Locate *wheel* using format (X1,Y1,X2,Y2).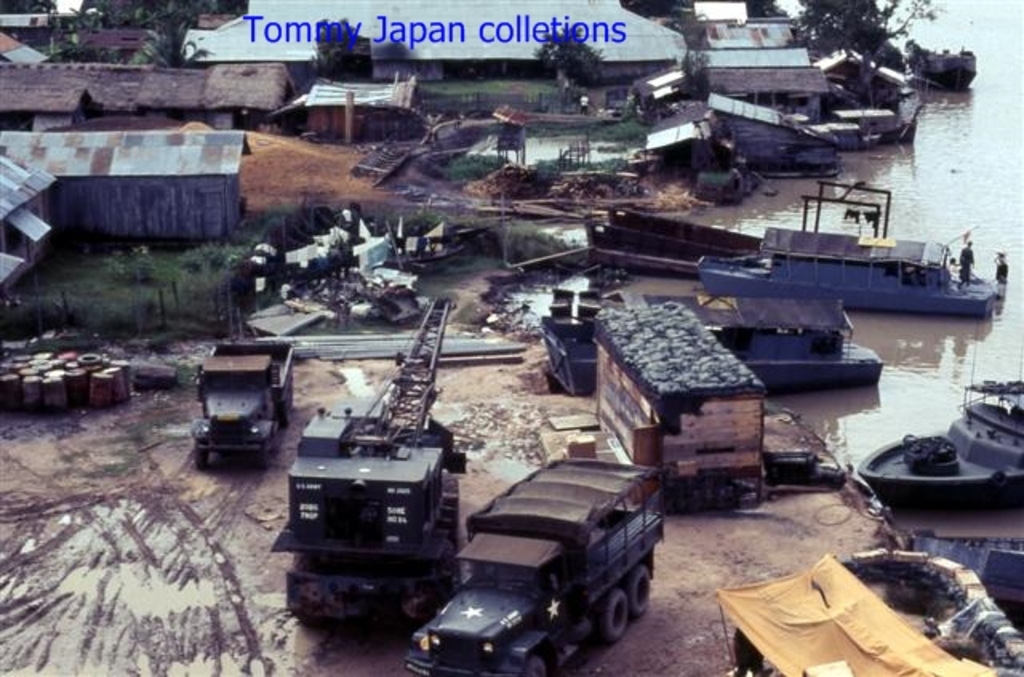
(254,447,267,474).
